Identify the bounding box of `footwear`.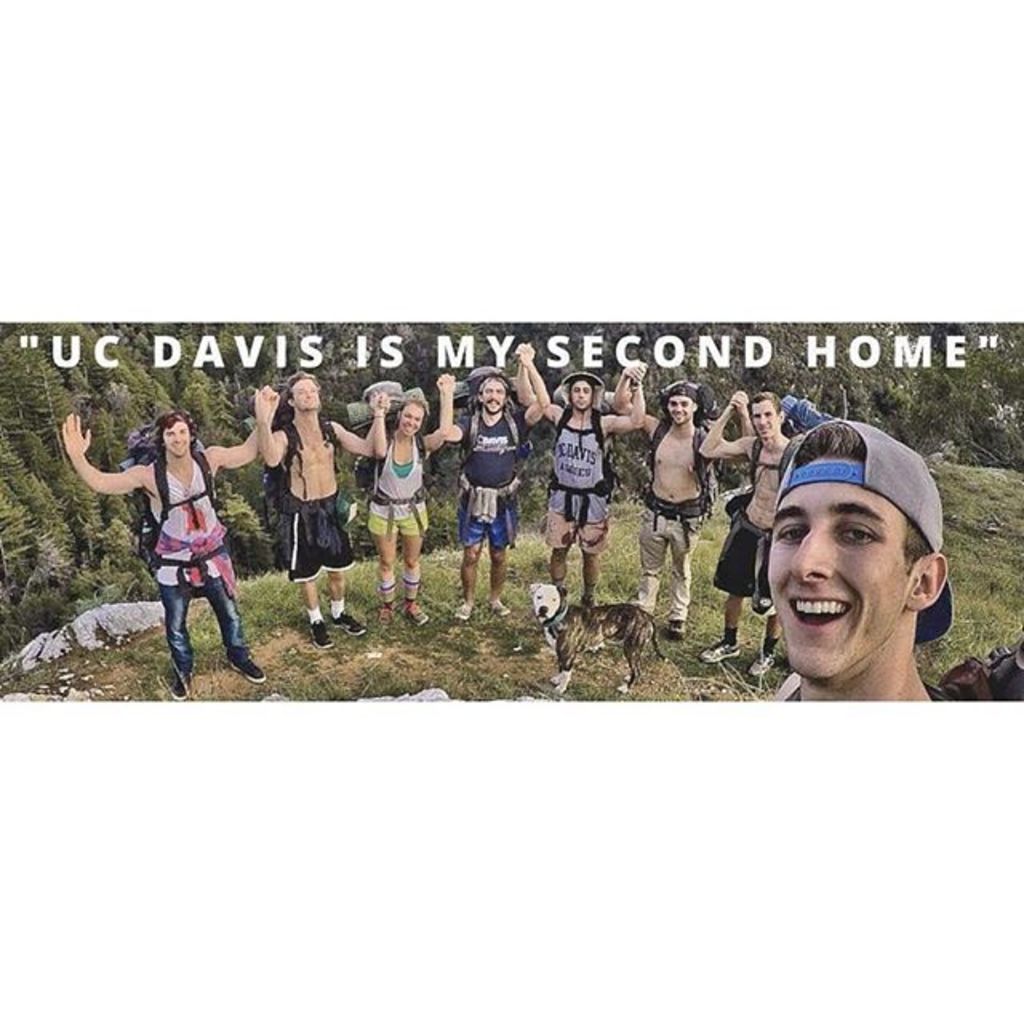
171 661 190 698.
